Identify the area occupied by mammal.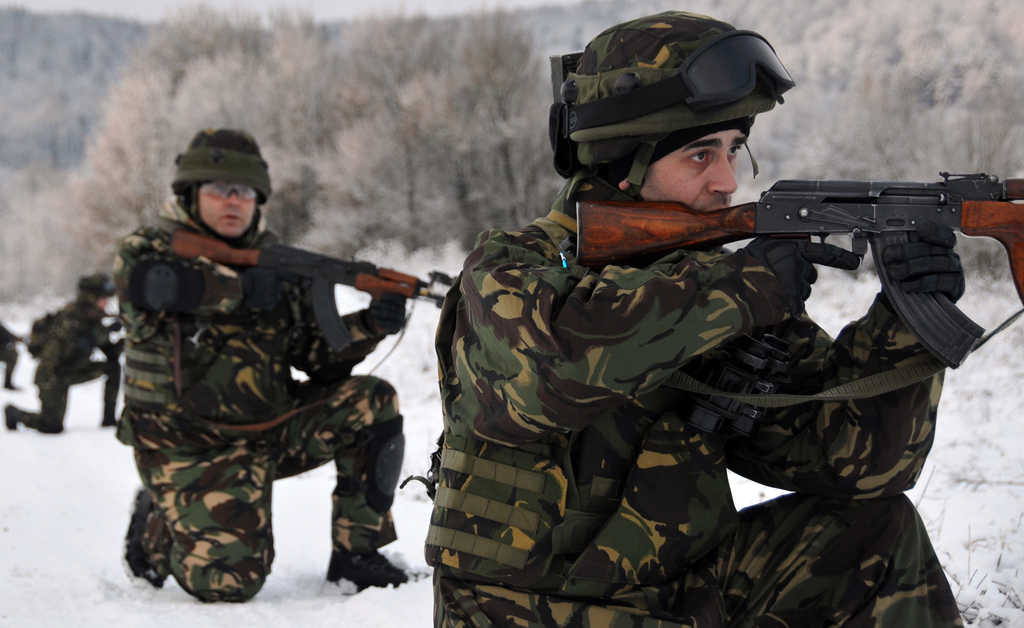
Area: <box>5,268,123,436</box>.
